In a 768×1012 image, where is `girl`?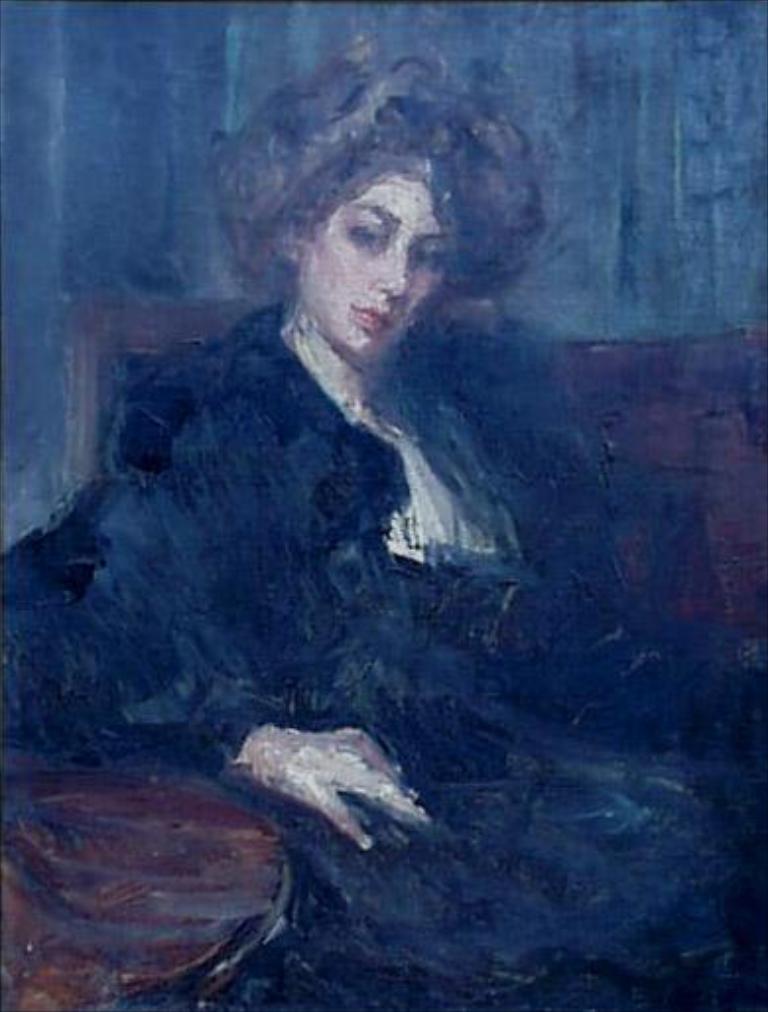
bbox=[0, 33, 766, 1010].
